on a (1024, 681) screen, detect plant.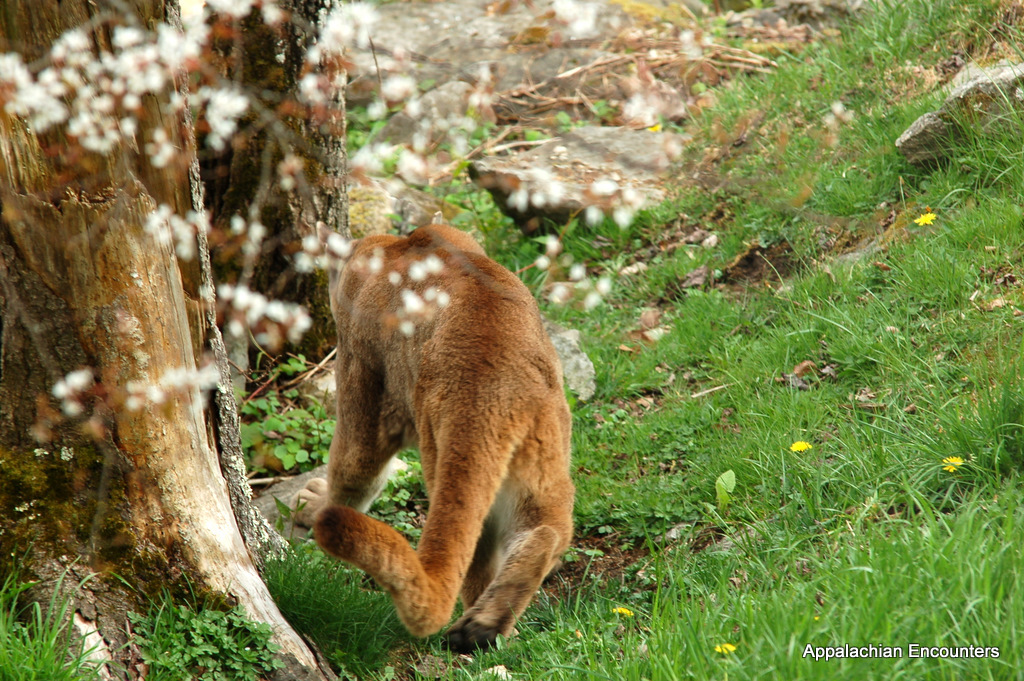
<bbox>229, 352, 352, 492</bbox>.
